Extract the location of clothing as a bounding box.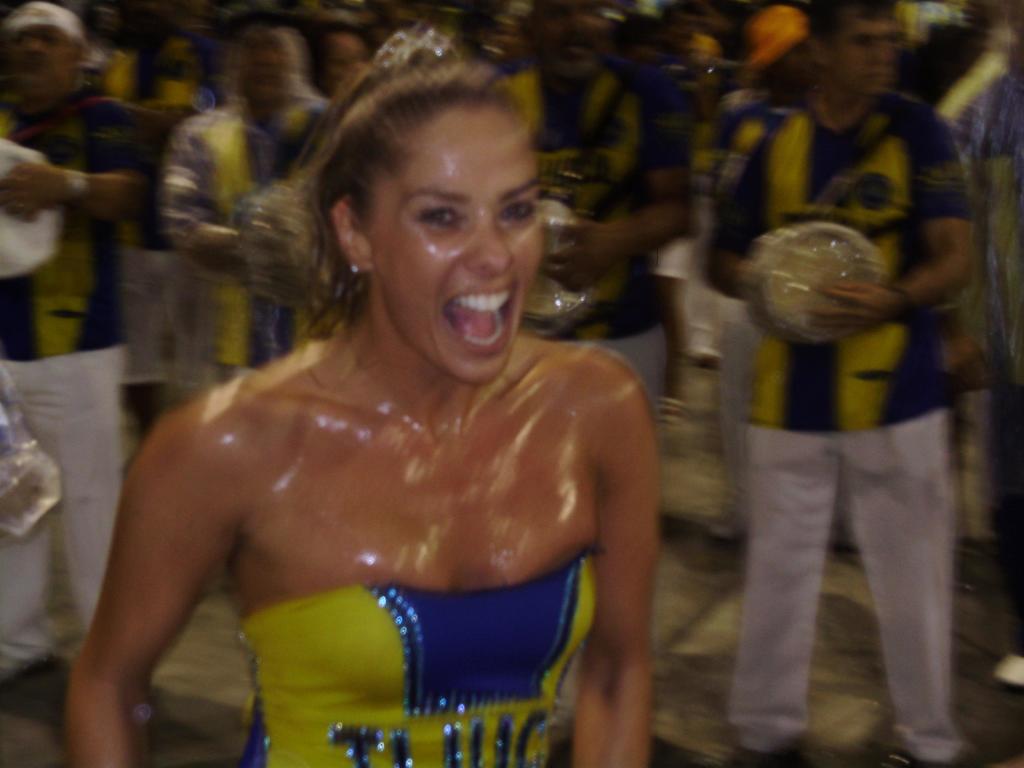
{"left": 159, "top": 94, "right": 335, "bottom": 389}.
